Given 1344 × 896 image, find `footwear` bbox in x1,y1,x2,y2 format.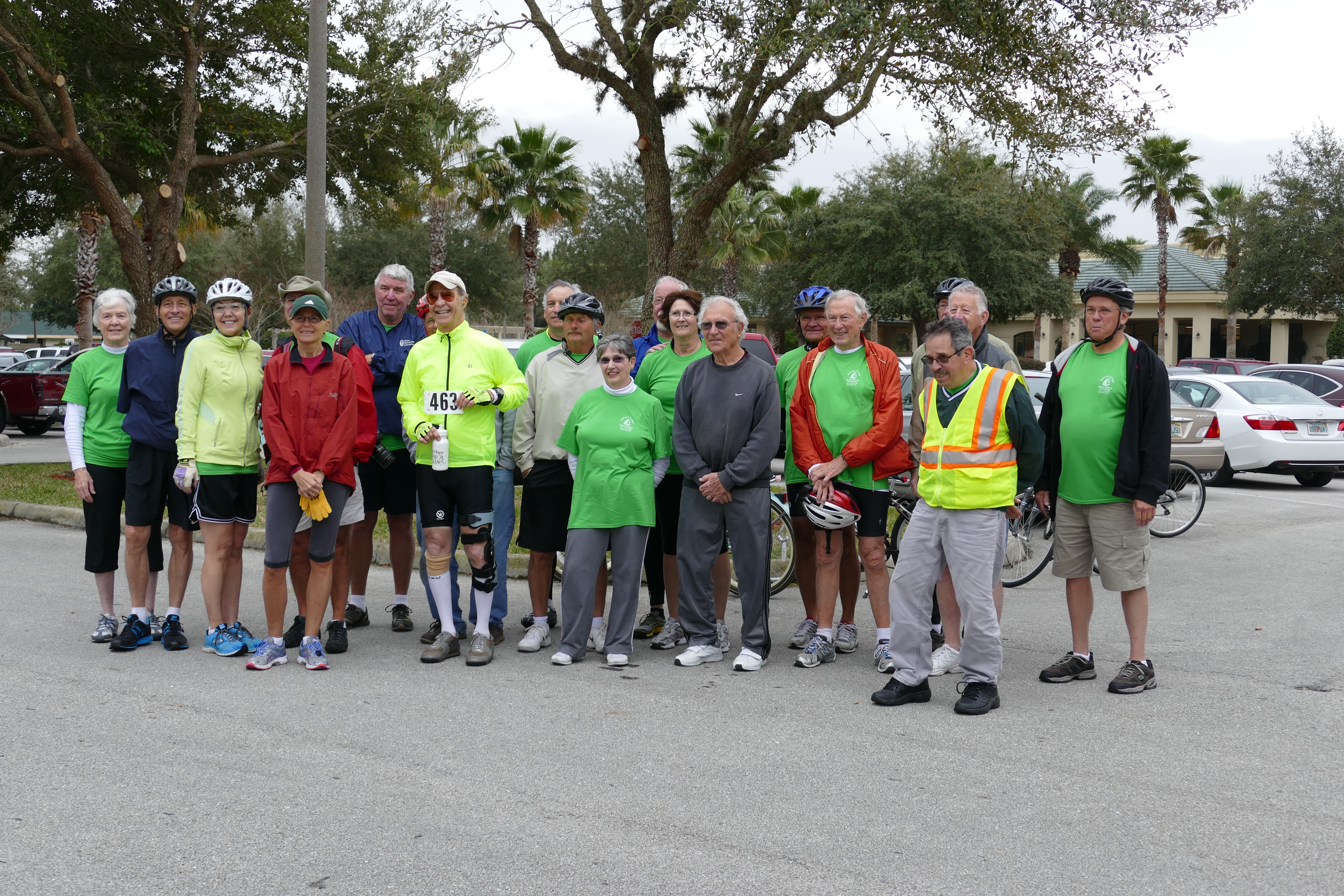
40,152,47,160.
